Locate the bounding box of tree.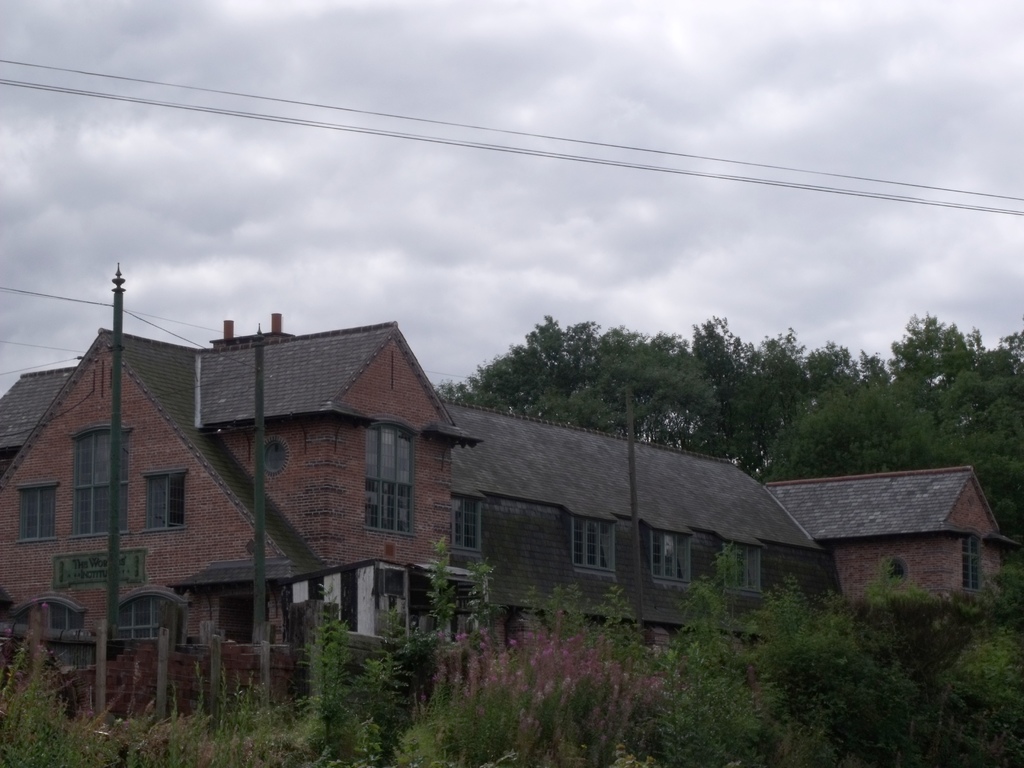
Bounding box: x1=756 y1=370 x2=934 y2=472.
